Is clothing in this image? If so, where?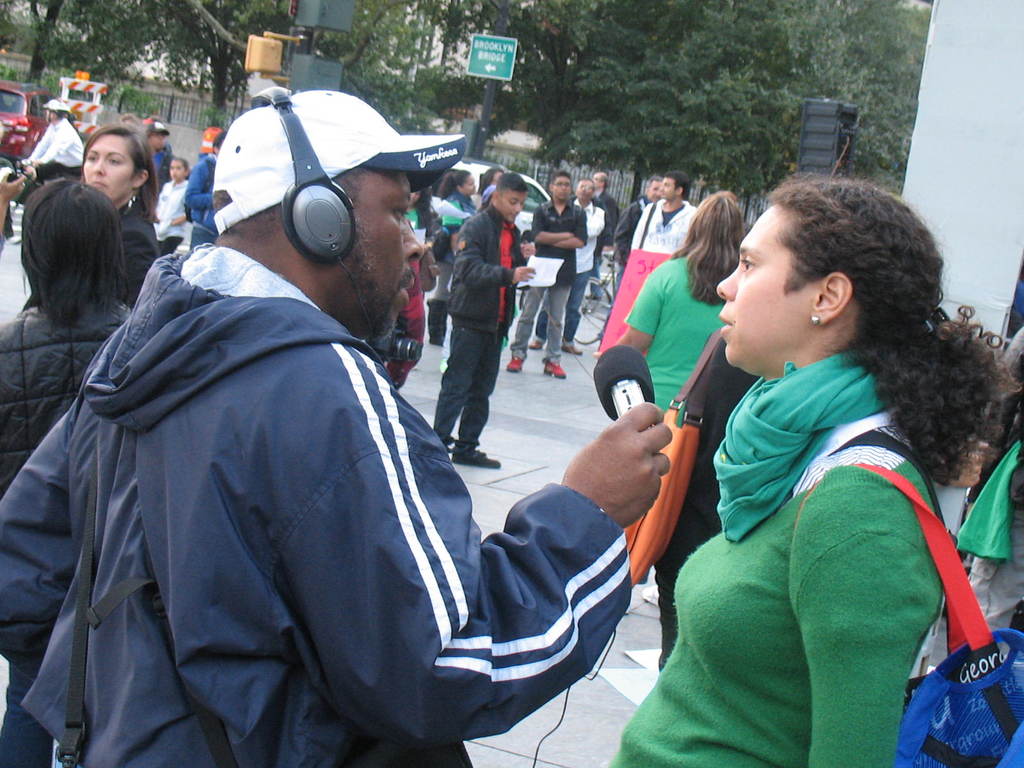
Yes, at locate(531, 196, 608, 342).
